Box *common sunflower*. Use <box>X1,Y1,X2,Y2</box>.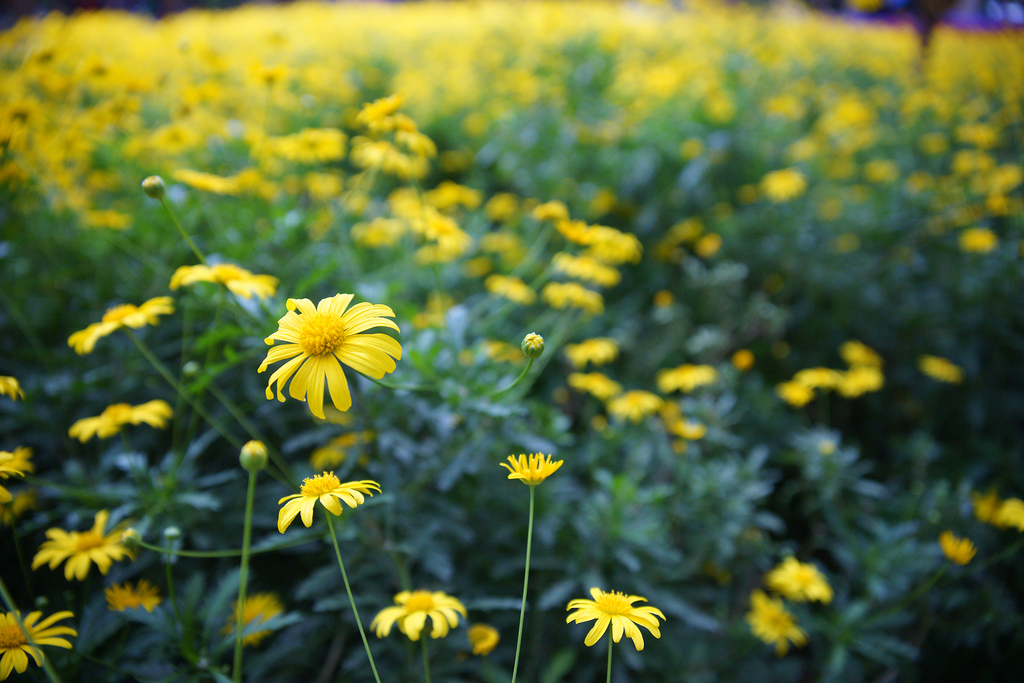
<box>67,290,183,368</box>.
